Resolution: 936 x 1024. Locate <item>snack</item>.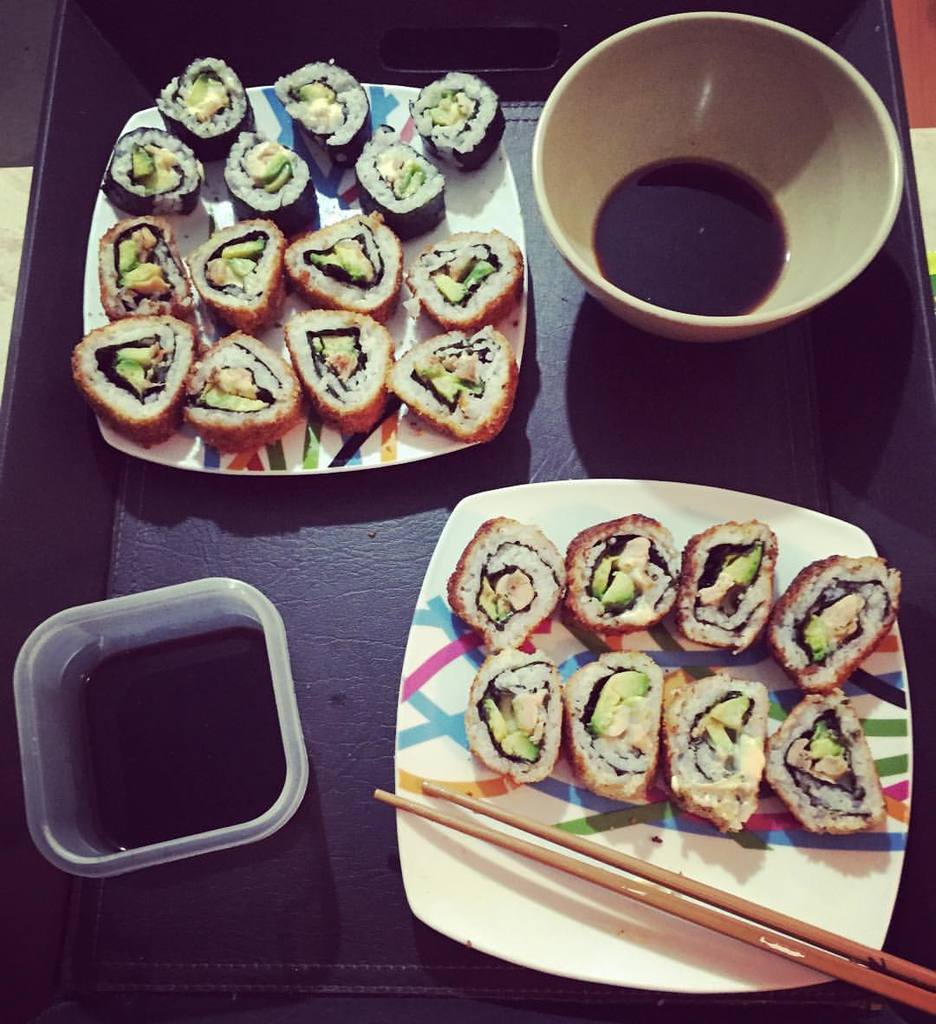
[left=677, top=517, right=779, bottom=660].
